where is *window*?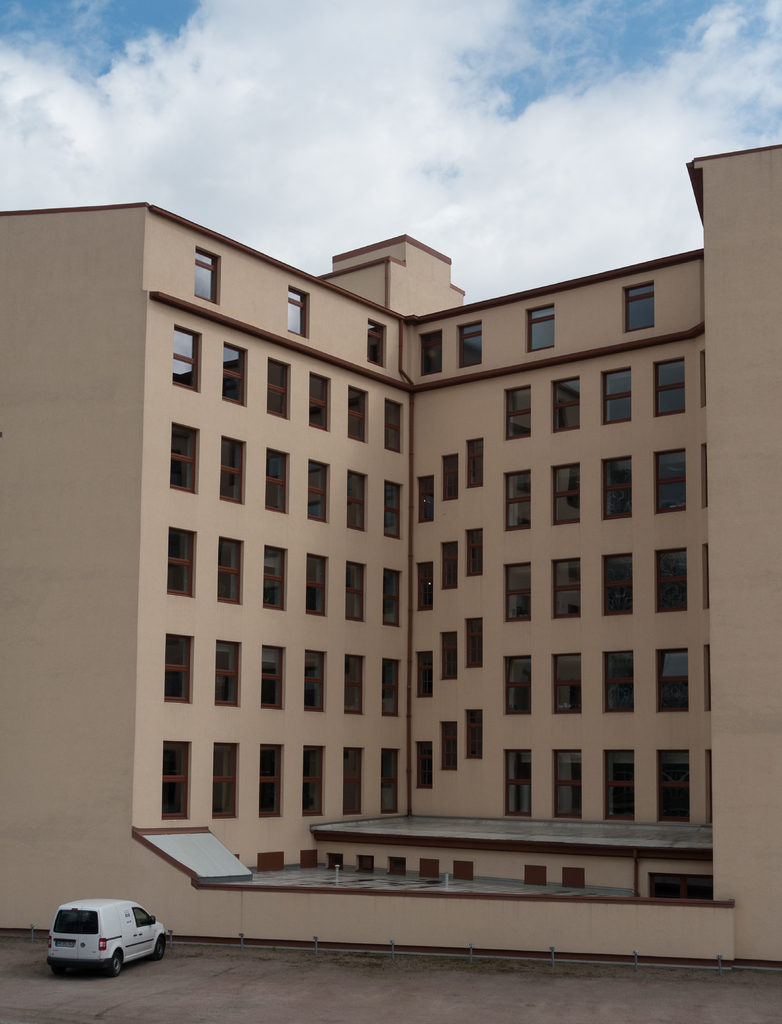
[259, 745, 280, 817].
